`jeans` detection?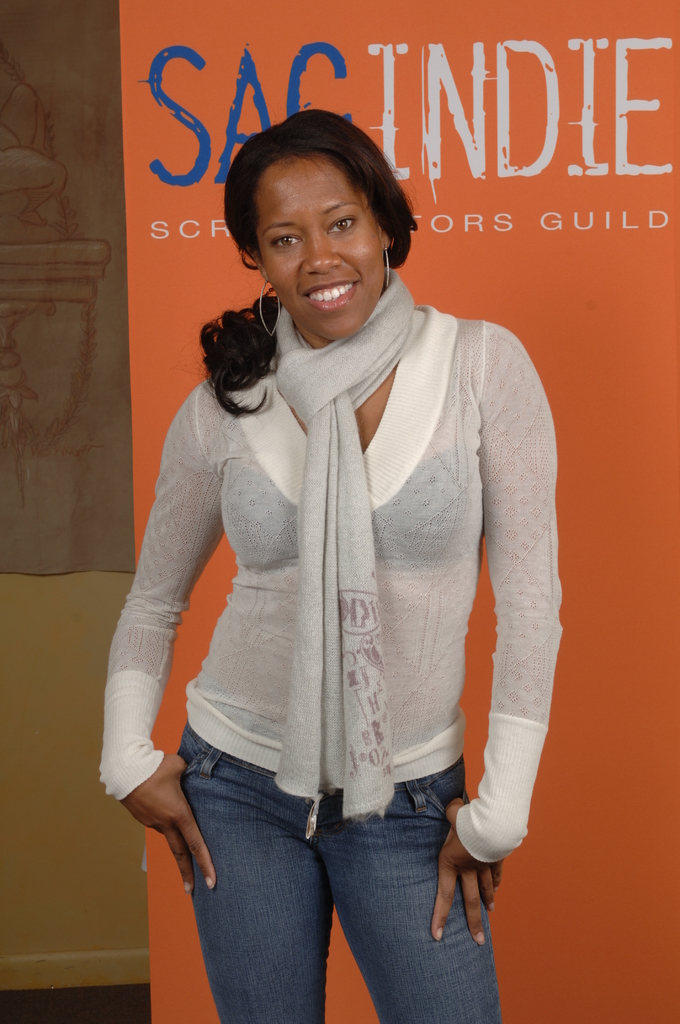
<box>147,744,475,1023</box>
